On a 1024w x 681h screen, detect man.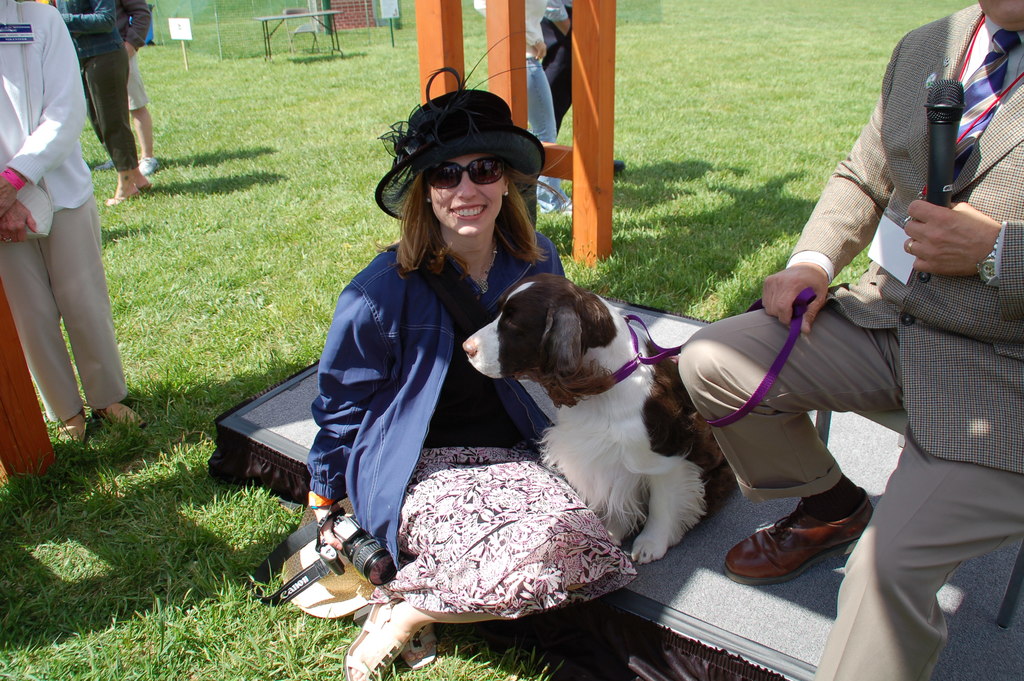
(676,0,1023,680).
